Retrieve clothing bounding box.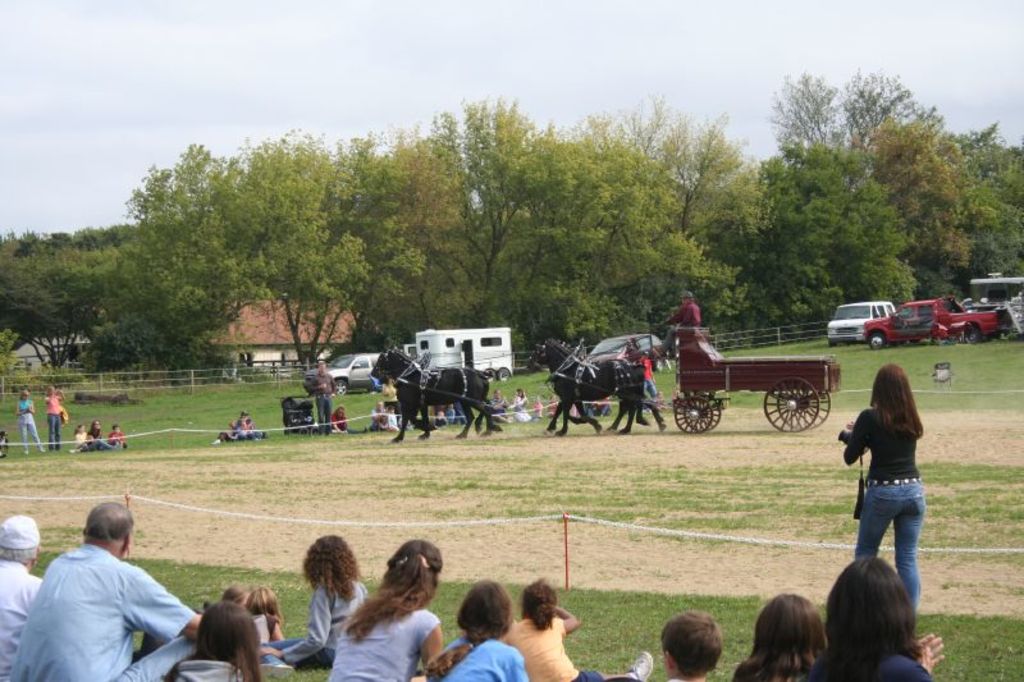
Bounding box: 506, 393, 530, 420.
